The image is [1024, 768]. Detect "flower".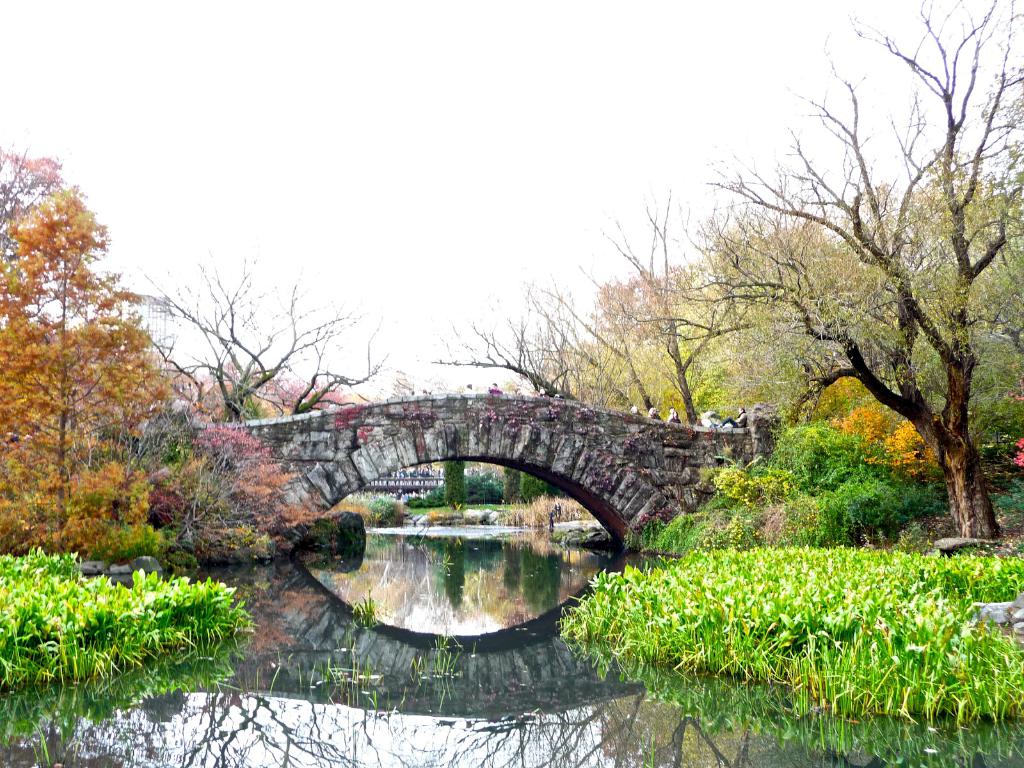
Detection: l=1006, t=391, r=1014, b=398.
